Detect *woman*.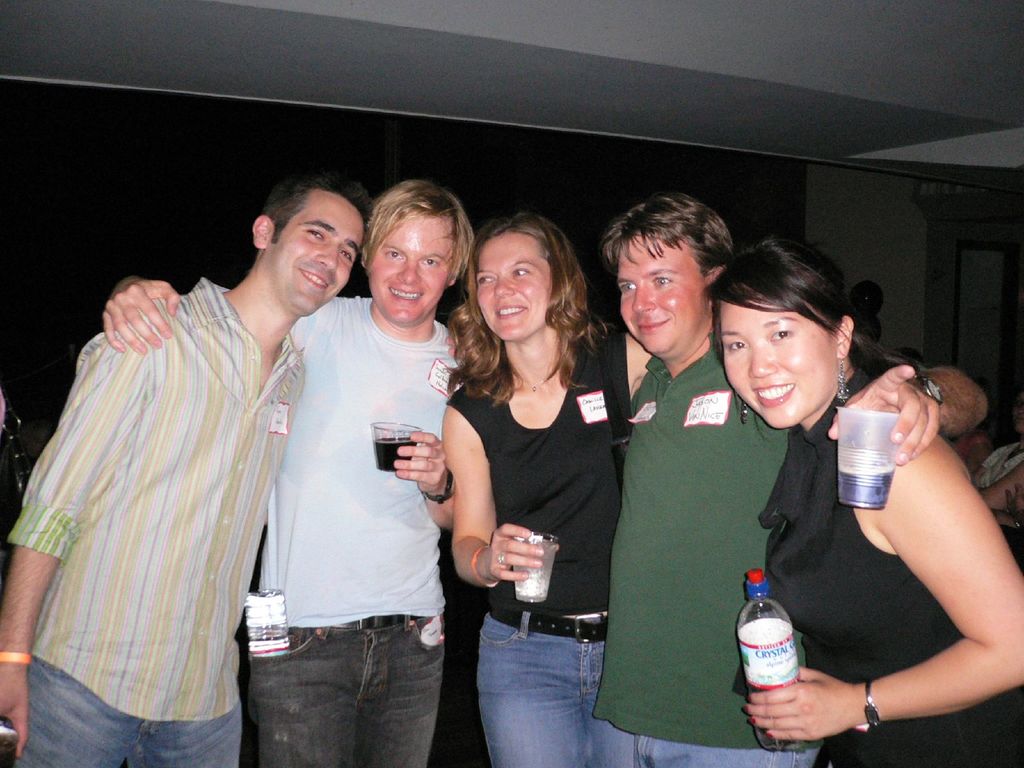
Detected at 701:239:1023:767.
